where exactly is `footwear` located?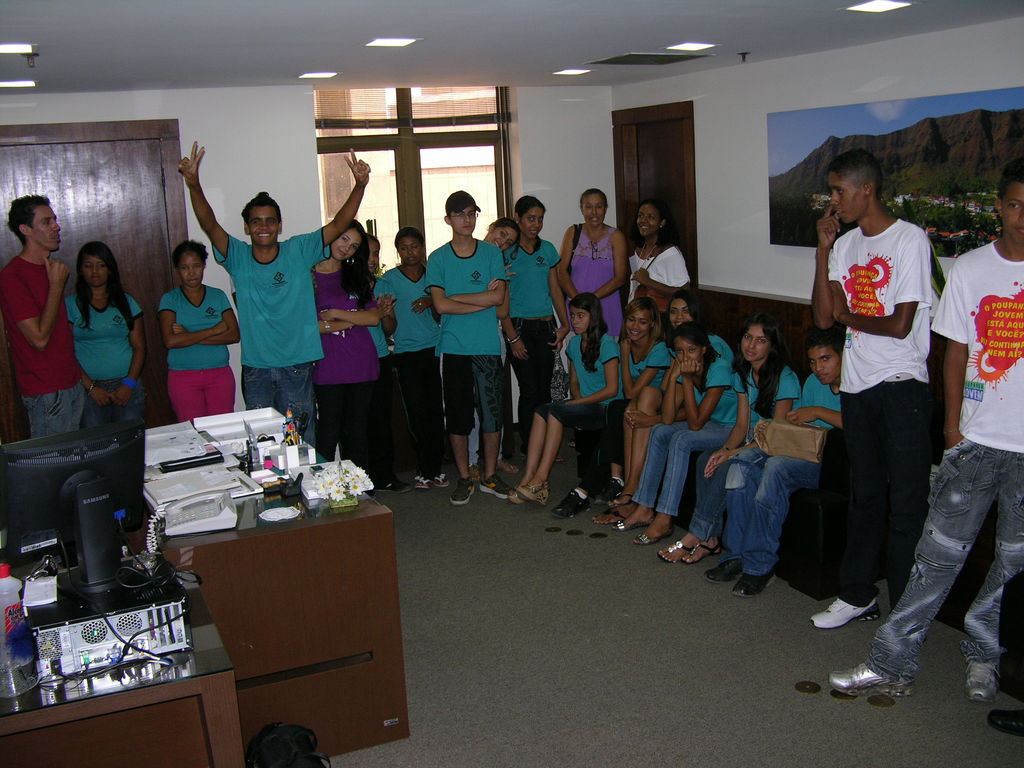
Its bounding box is (x1=634, y1=525, x2=676, y2=545).
